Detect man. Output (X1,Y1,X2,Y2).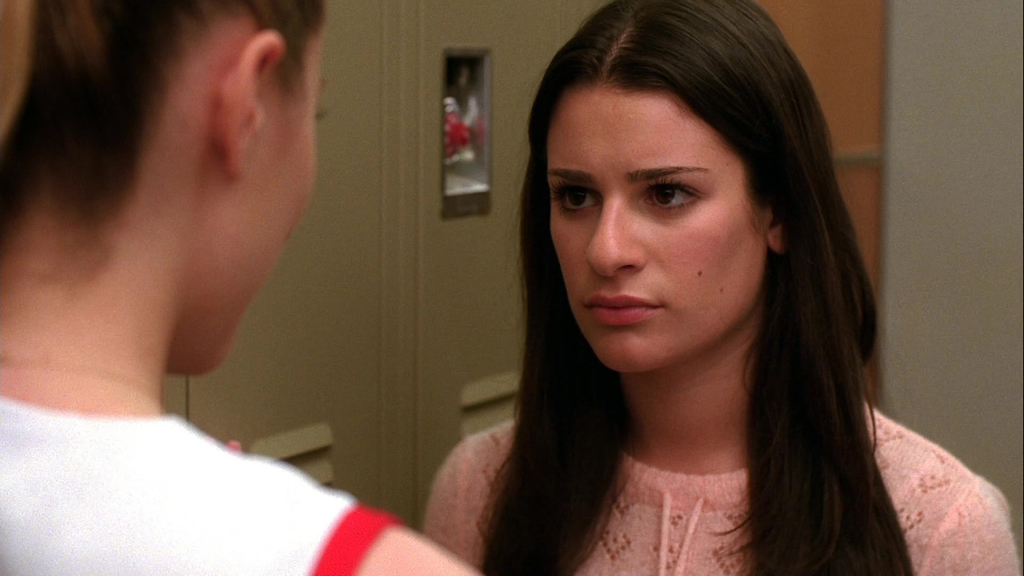
(0,0,483,575).
